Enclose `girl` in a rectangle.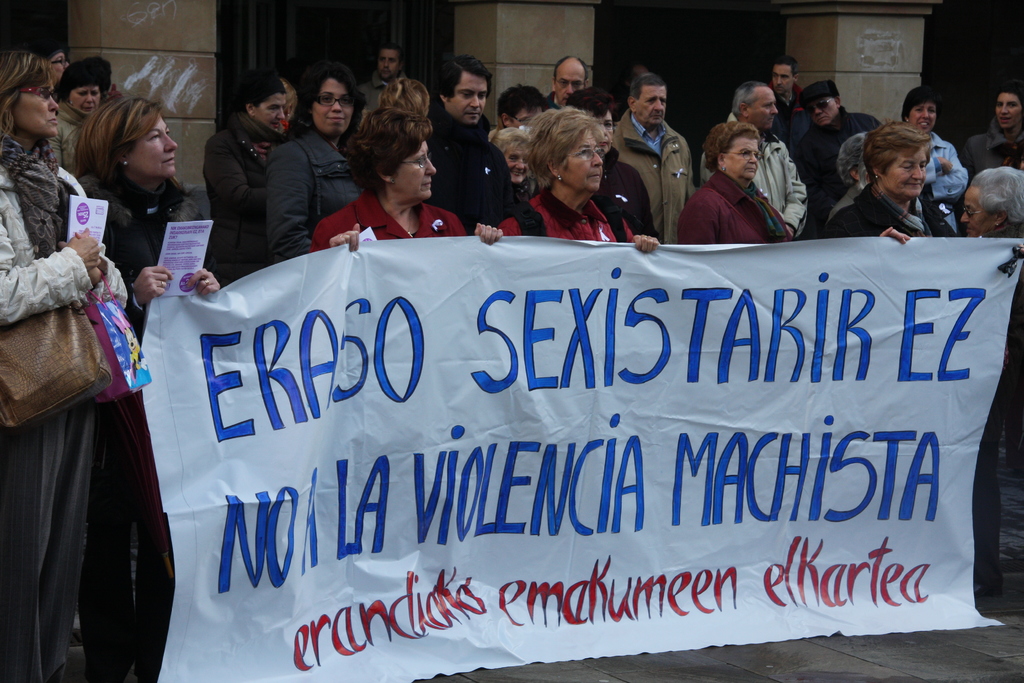
rect(259, 93, 369, 259).
